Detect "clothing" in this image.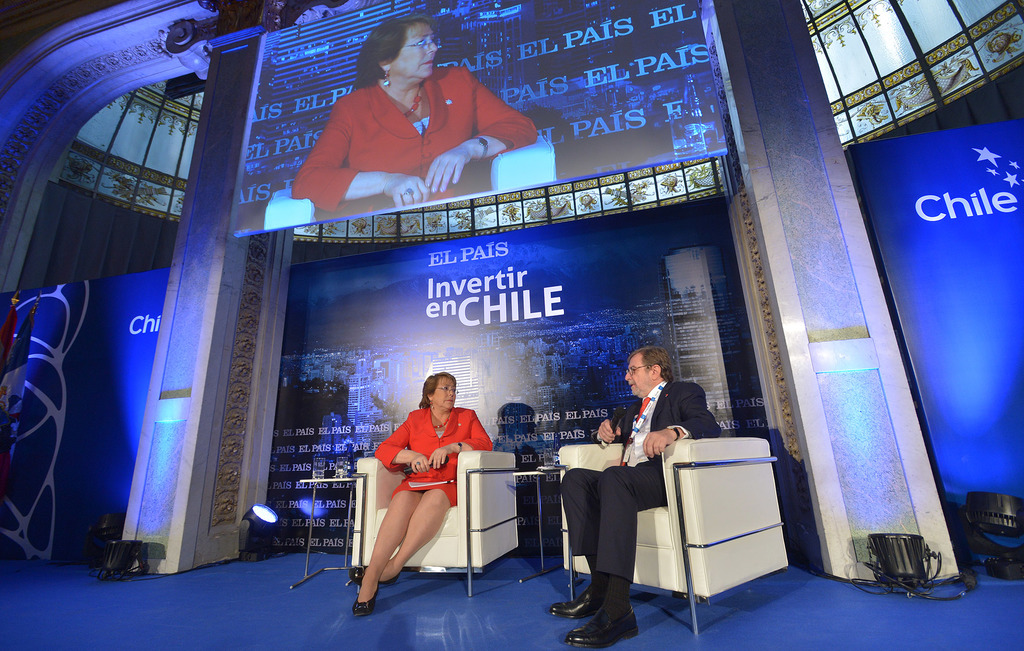
Detection: 561:378:716:578.
